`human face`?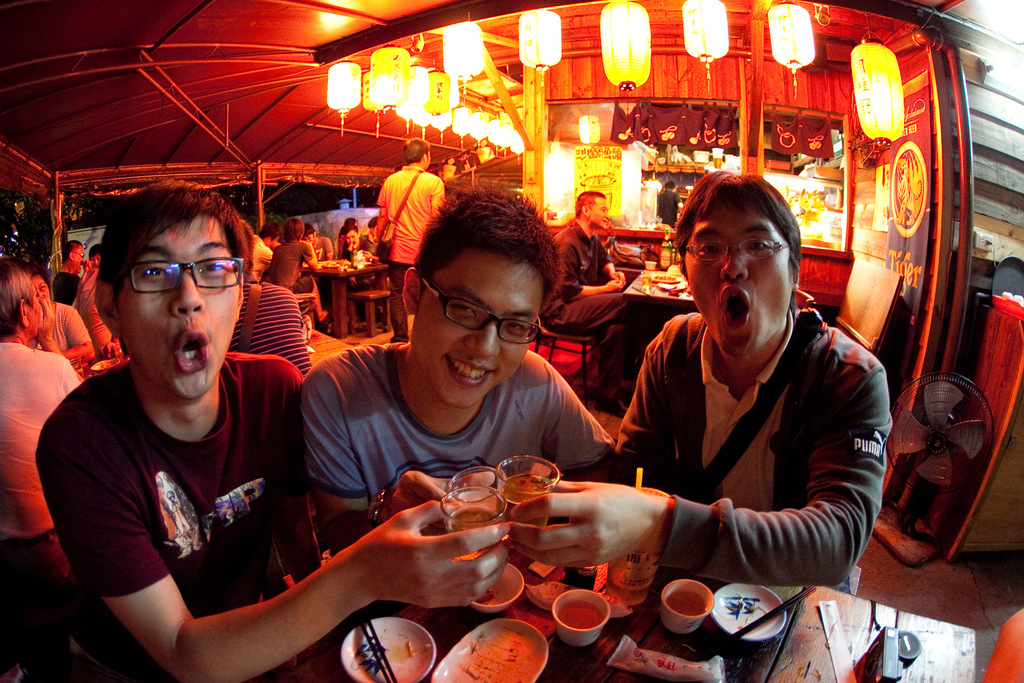
<region>588, 196, 609, 226</region>
